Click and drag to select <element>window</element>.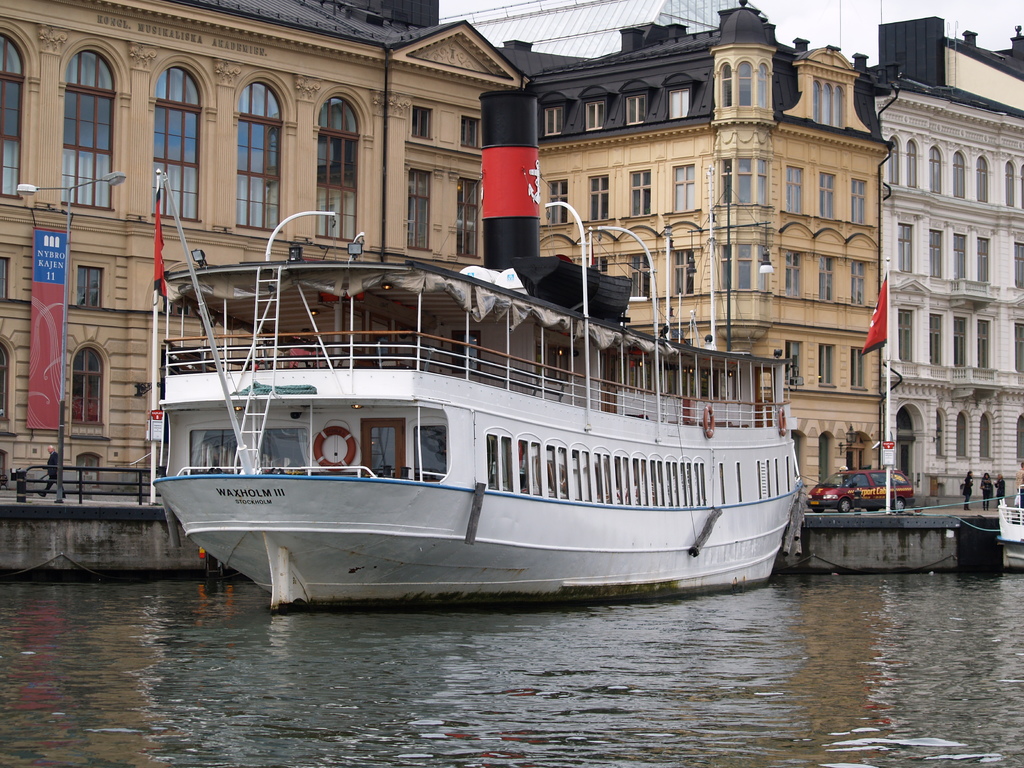
Selection: left=957, top=403, right=969, bottom=459.
